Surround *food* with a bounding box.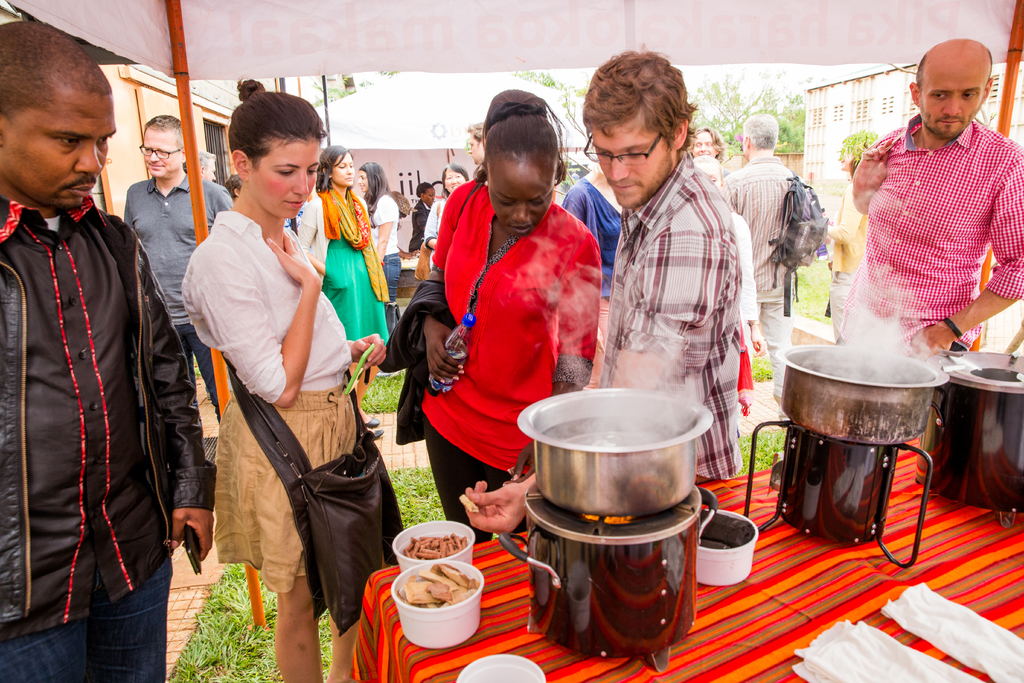
402 531 468 559.
